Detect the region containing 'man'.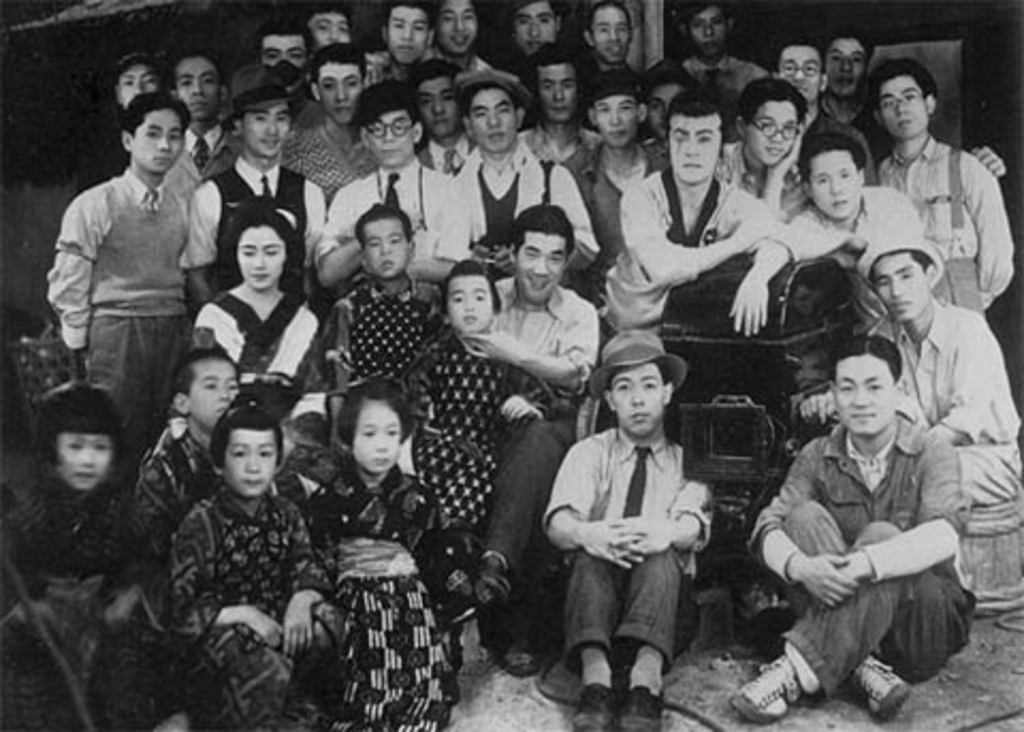
<bbox>794, 230, 1022, 510</bbox>.
